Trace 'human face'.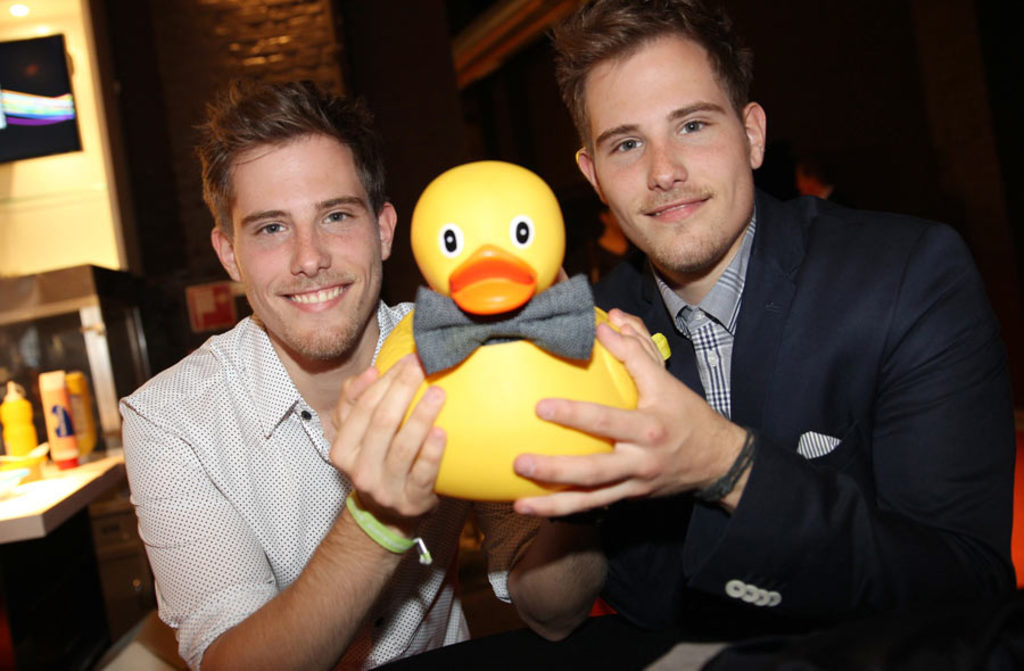
Traced to [x1=589, y1=33, x2=754, y2=275].
